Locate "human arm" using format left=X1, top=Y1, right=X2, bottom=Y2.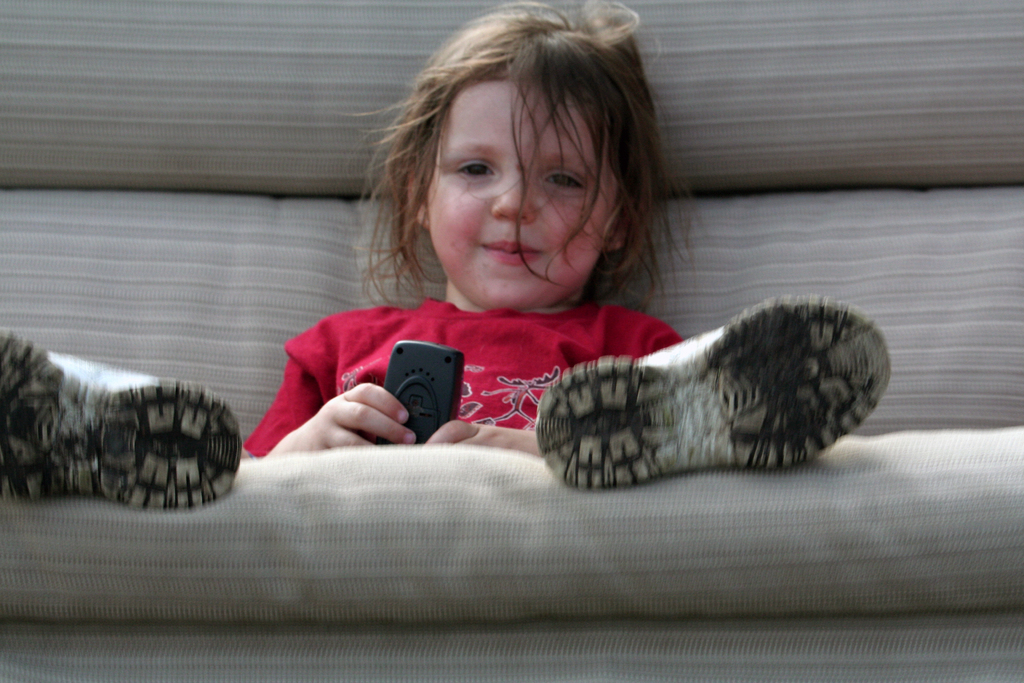
left=414, top=415, right=539, bottom=451.
